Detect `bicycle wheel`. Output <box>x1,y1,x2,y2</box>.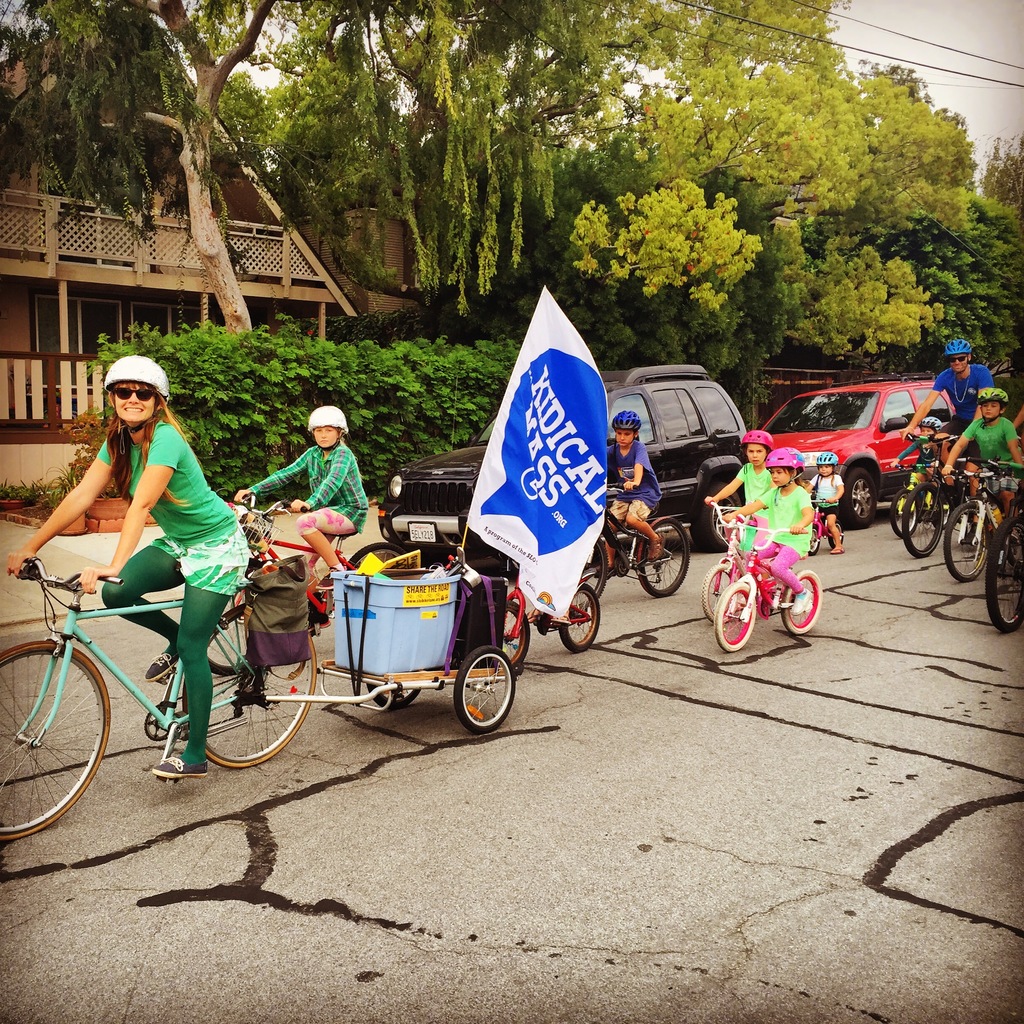
<box>899,481,947,559</box>.
